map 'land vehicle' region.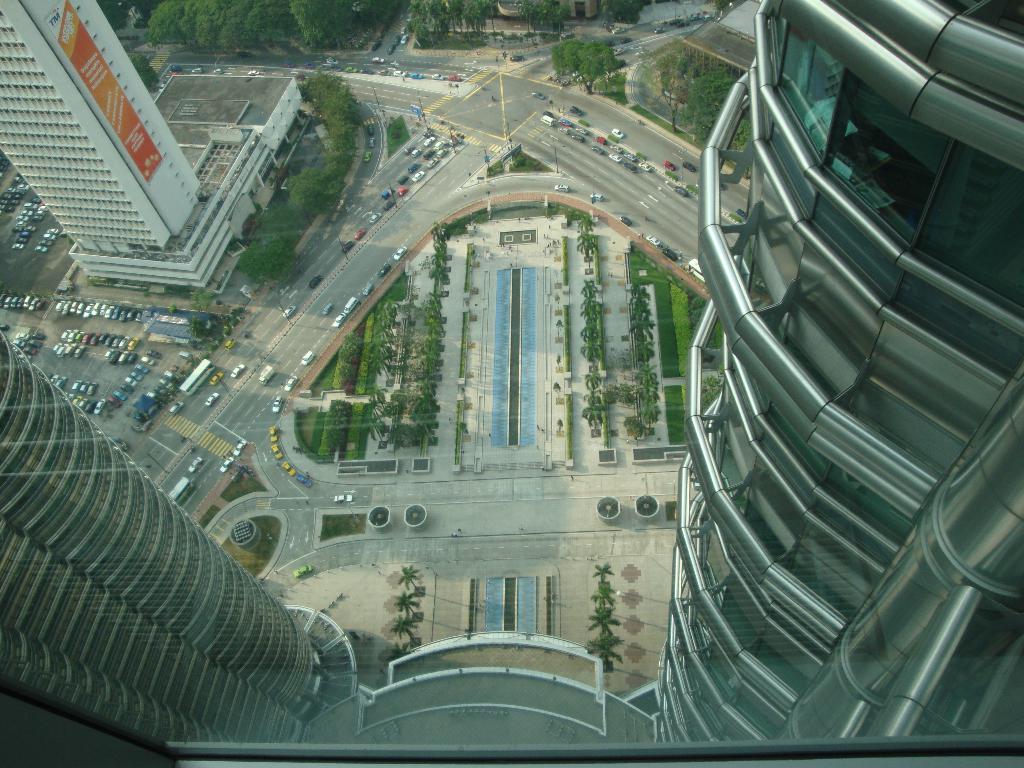
Mapped to bbox=(172, 72, 181, 74).
